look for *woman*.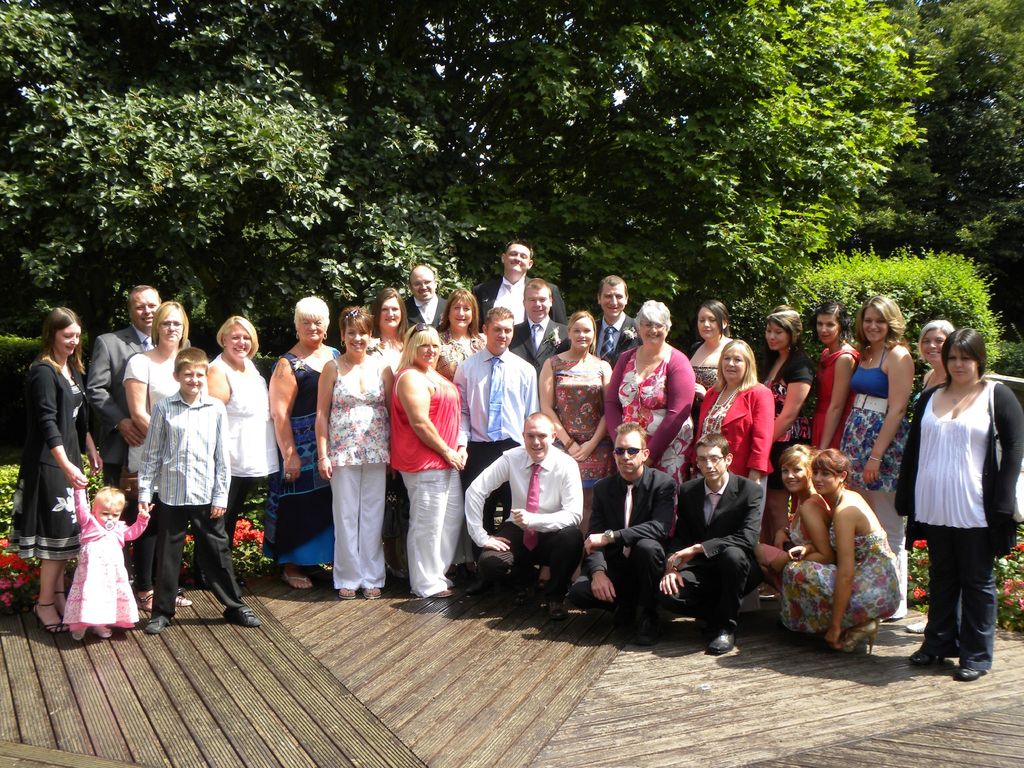
Found: crop(833, 295, 920, 627).
